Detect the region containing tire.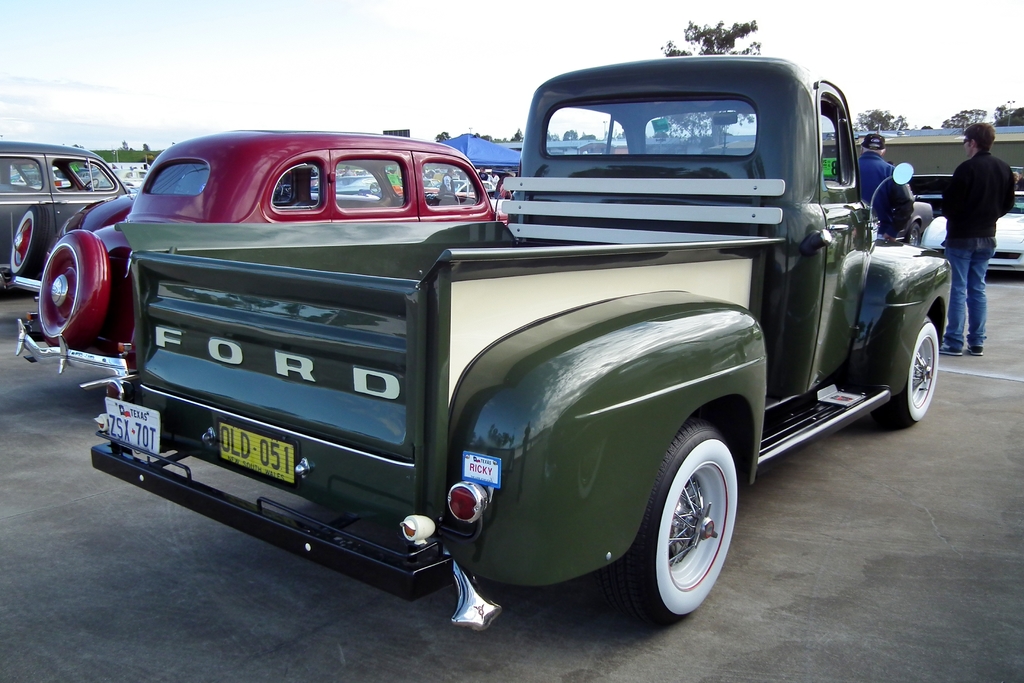
bbox(907, 221, 921, 245).
